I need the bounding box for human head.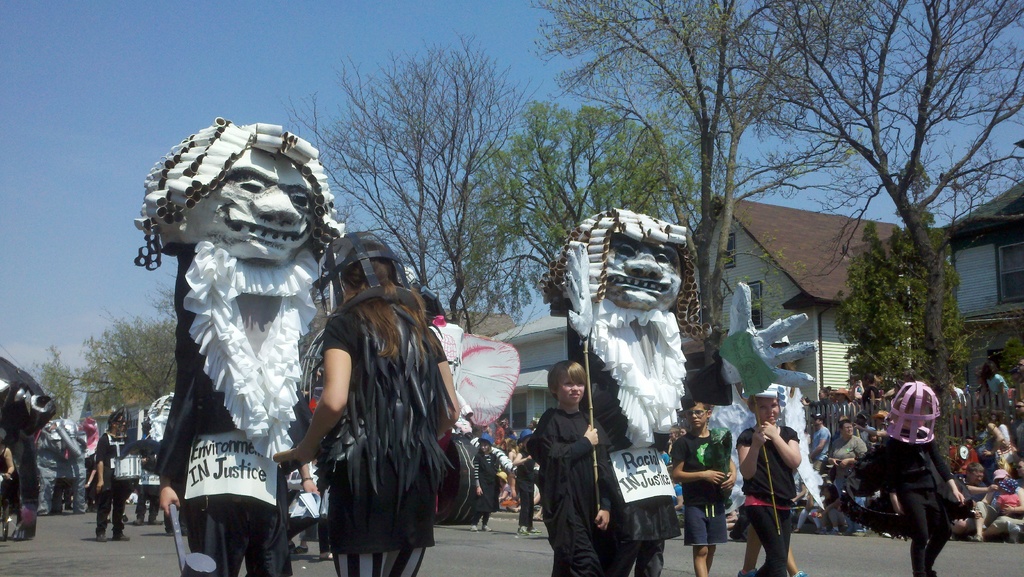
Here it is: l=564, t=207, r=685, b=322.
